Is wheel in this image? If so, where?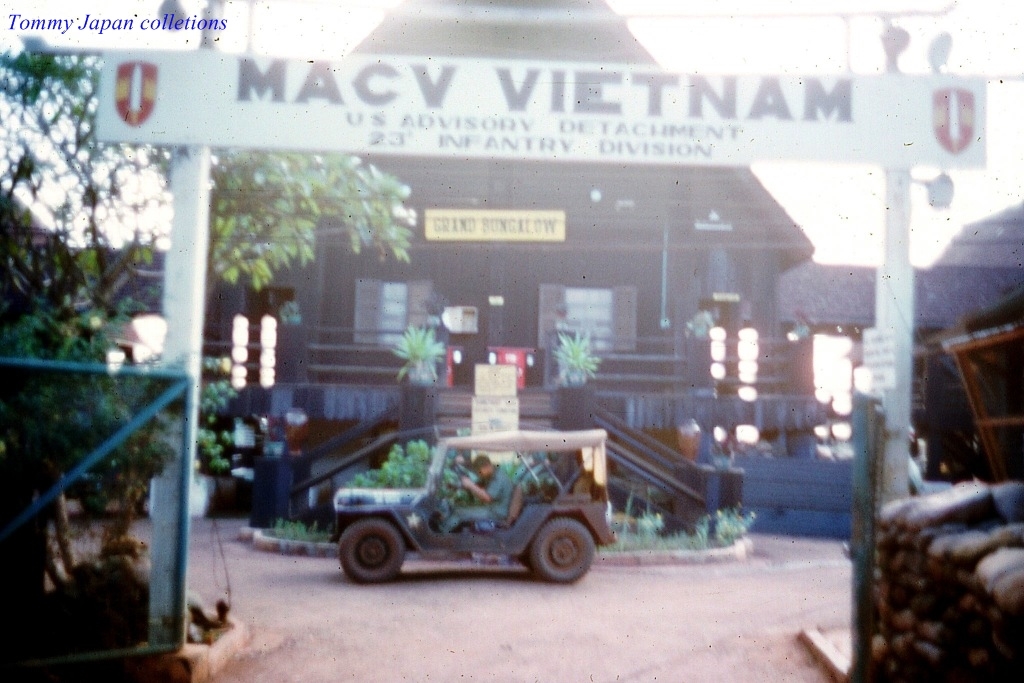
Yes, at Rect(448, 464, 472, 493).
